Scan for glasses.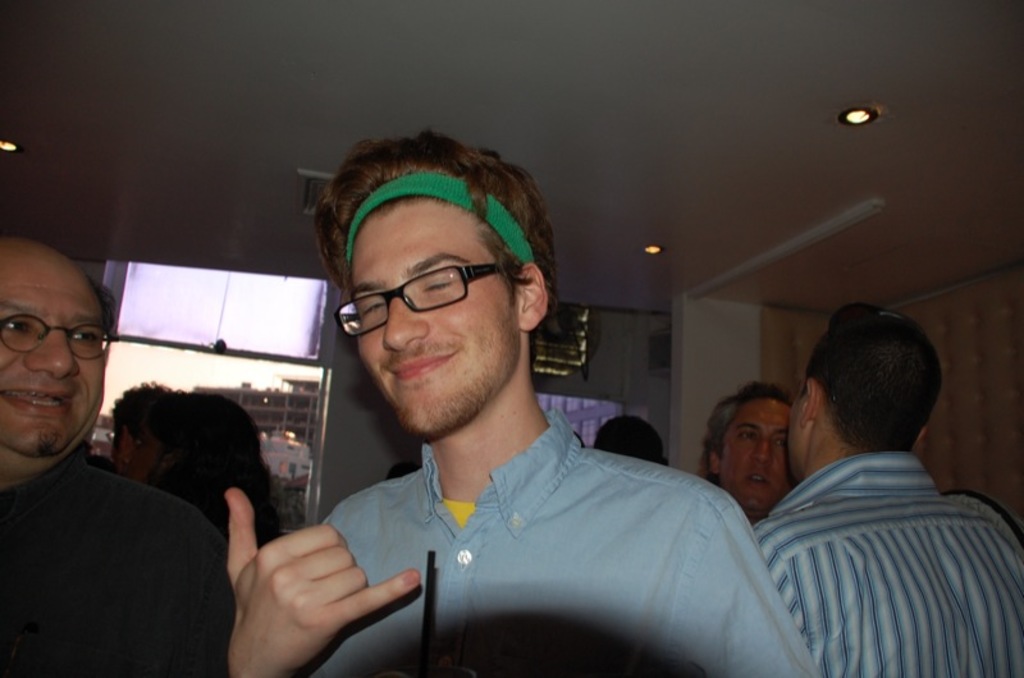
Scan result: [333,265,503,338].
